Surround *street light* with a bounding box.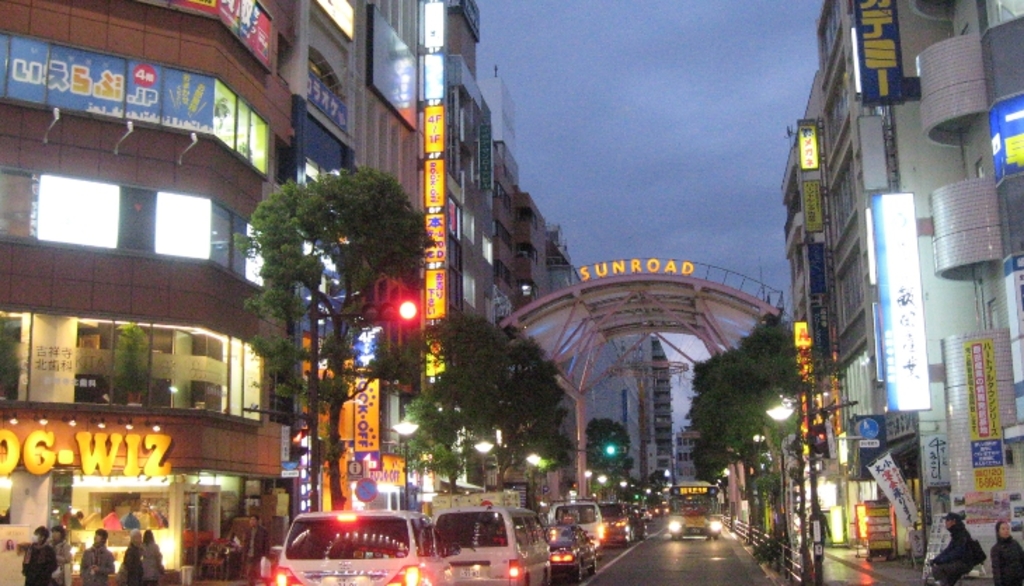
crop(769, 405, 801, 538).
